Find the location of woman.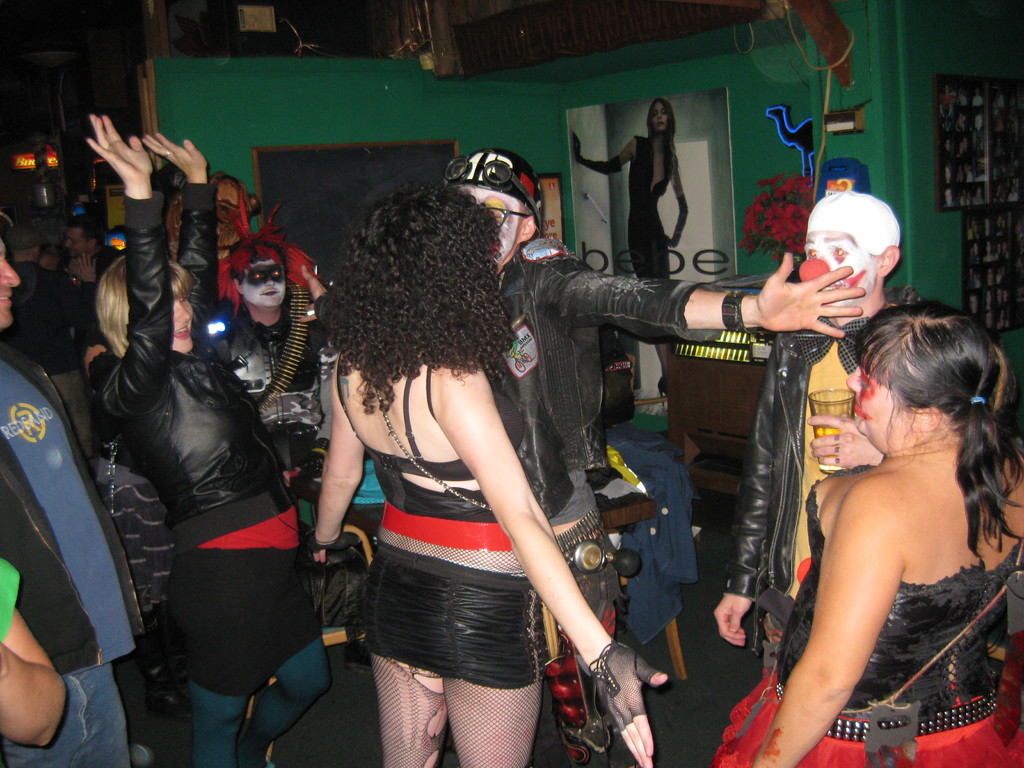
Location: [574, 97, 691, 399].
